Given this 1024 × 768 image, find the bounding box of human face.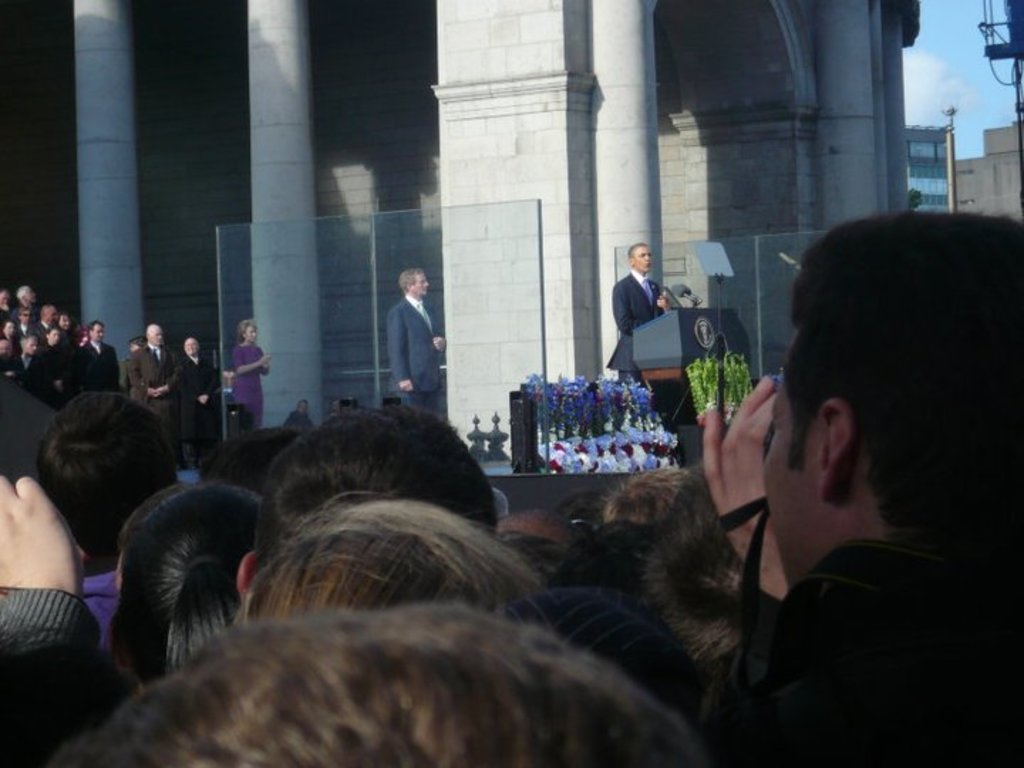
[185,337,199,356].
